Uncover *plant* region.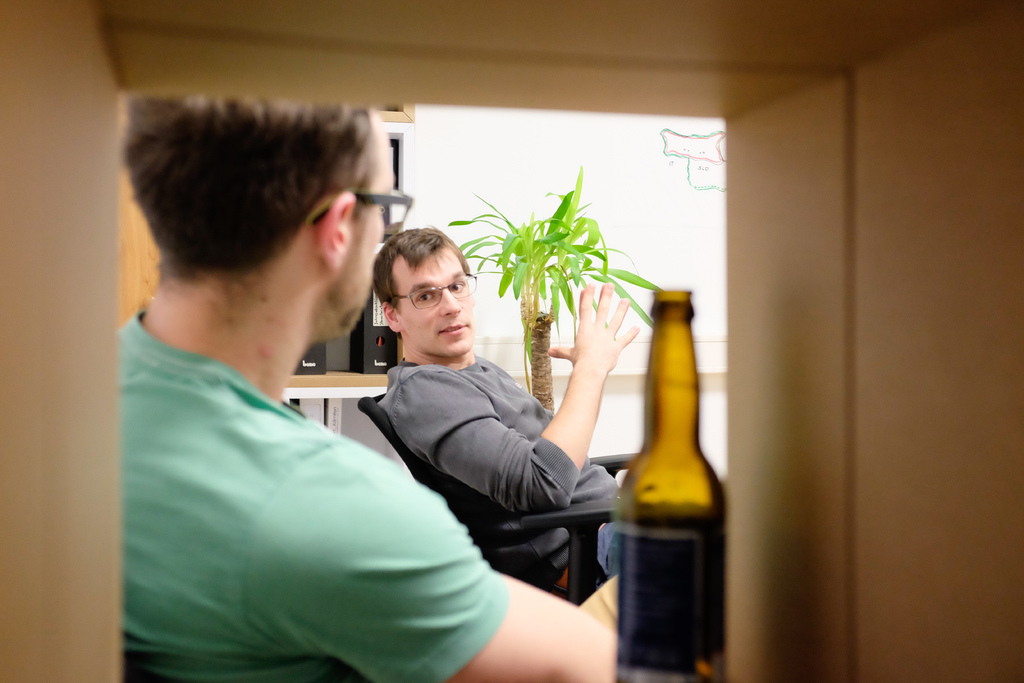
Uncovered: (458, 163, 664, 427).
